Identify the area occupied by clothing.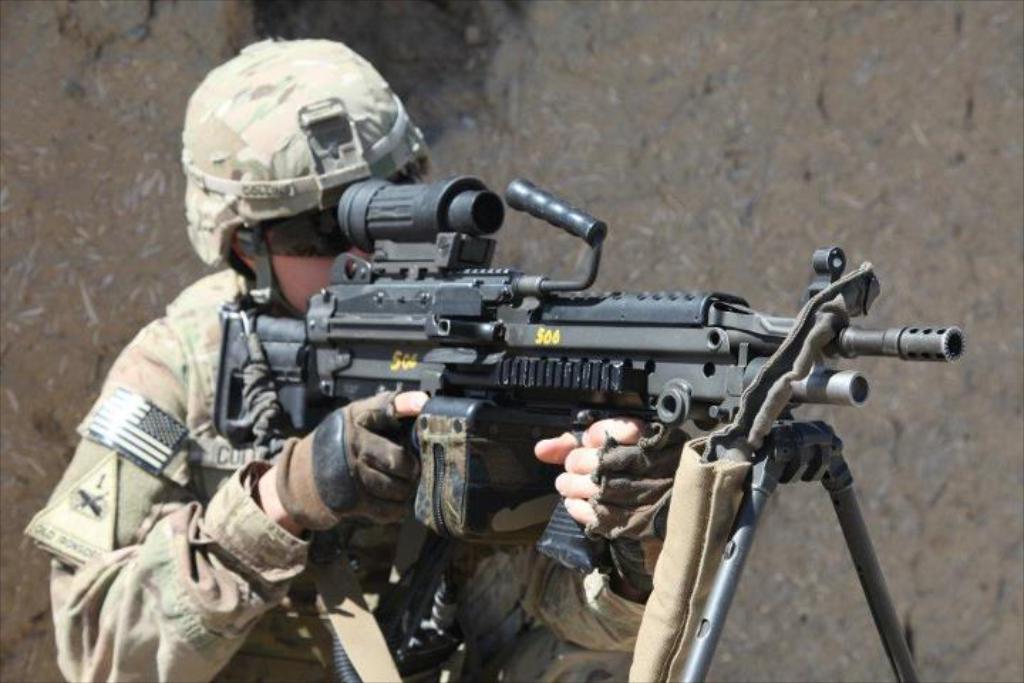
Area: (27, 268, 646, 682).
